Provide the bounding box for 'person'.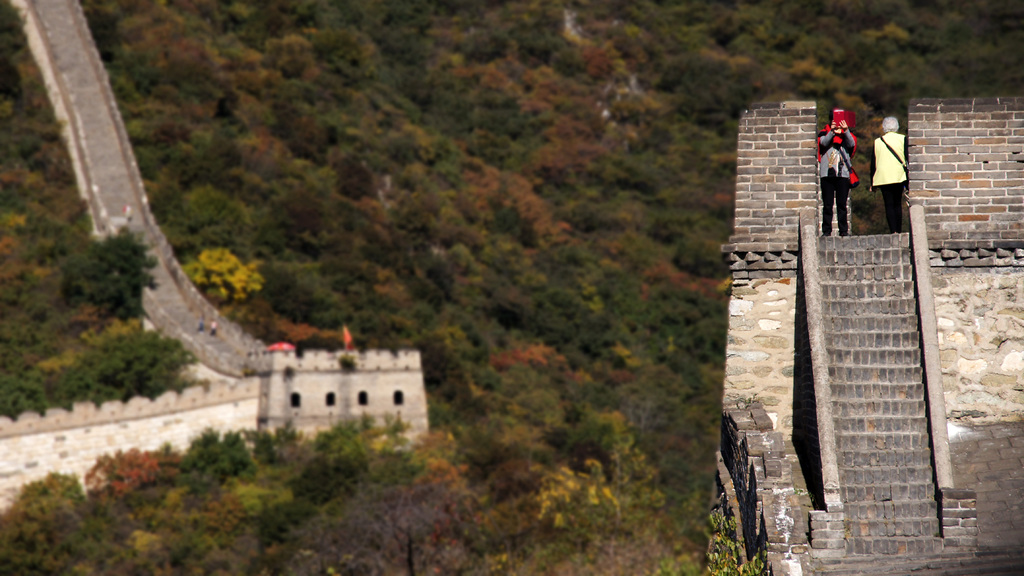
{"left": 814, "top": 108, "right": 855, "bottom": 233}.
